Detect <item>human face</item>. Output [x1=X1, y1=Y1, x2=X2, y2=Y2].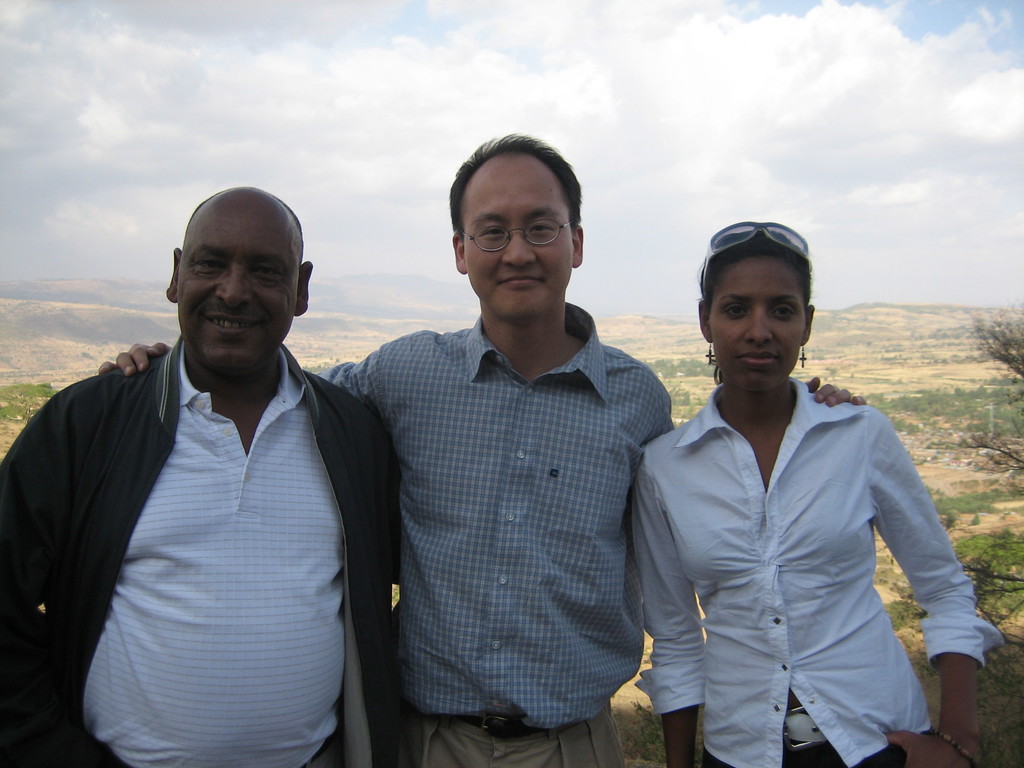
[x1=179, y1=209, x2=297, y2=376].
